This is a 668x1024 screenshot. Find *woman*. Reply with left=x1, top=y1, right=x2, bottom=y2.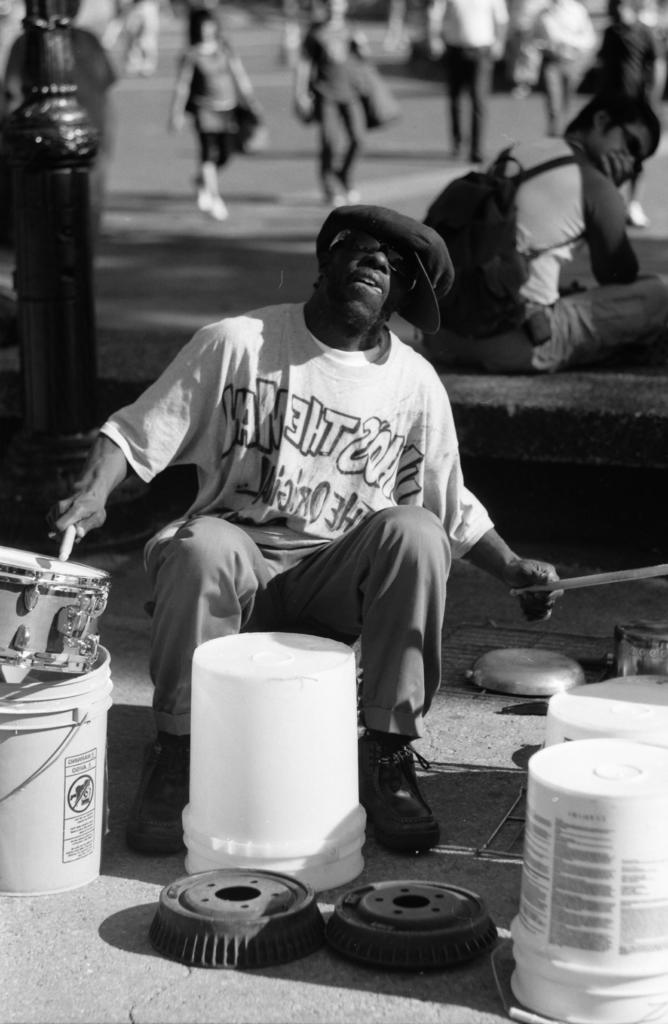
left=82, top=232, right=535, bottom=922.
